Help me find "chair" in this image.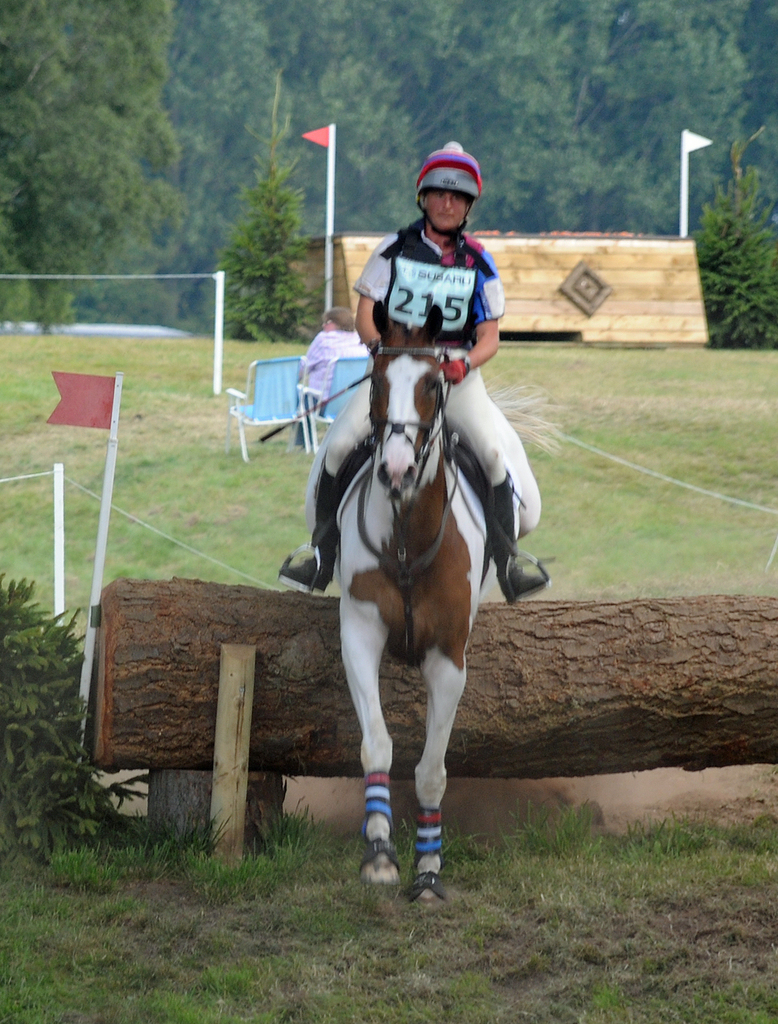
Found it: bbox=(287, 352, 369, 445).
